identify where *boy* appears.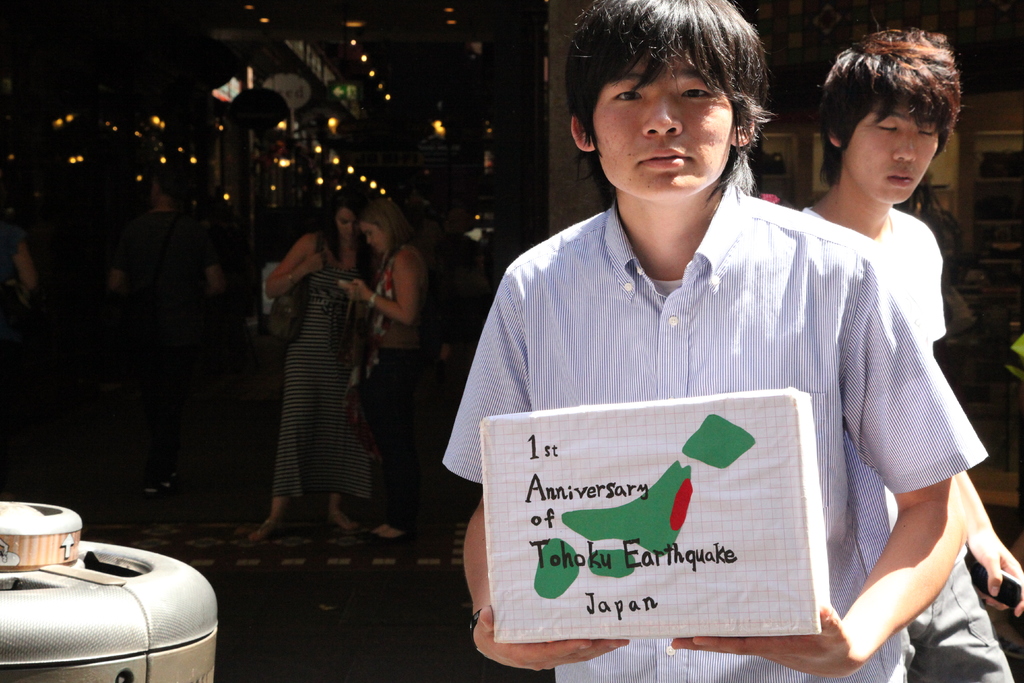
Appears at box=[779, 29, 992, 682].
